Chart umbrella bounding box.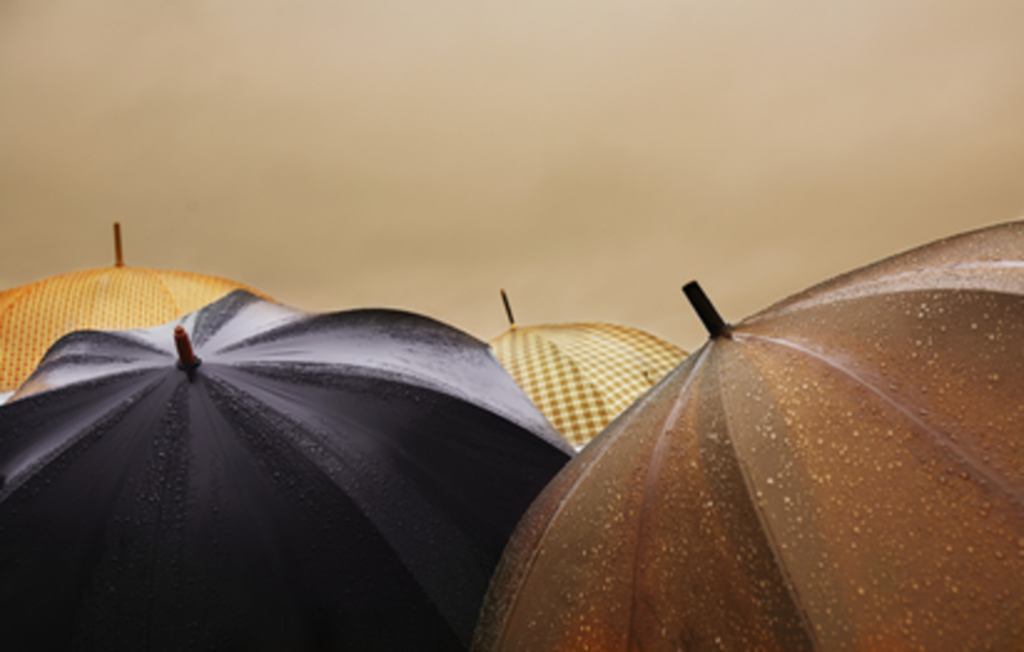
Charted: <box>483,291,692,441</box>.
